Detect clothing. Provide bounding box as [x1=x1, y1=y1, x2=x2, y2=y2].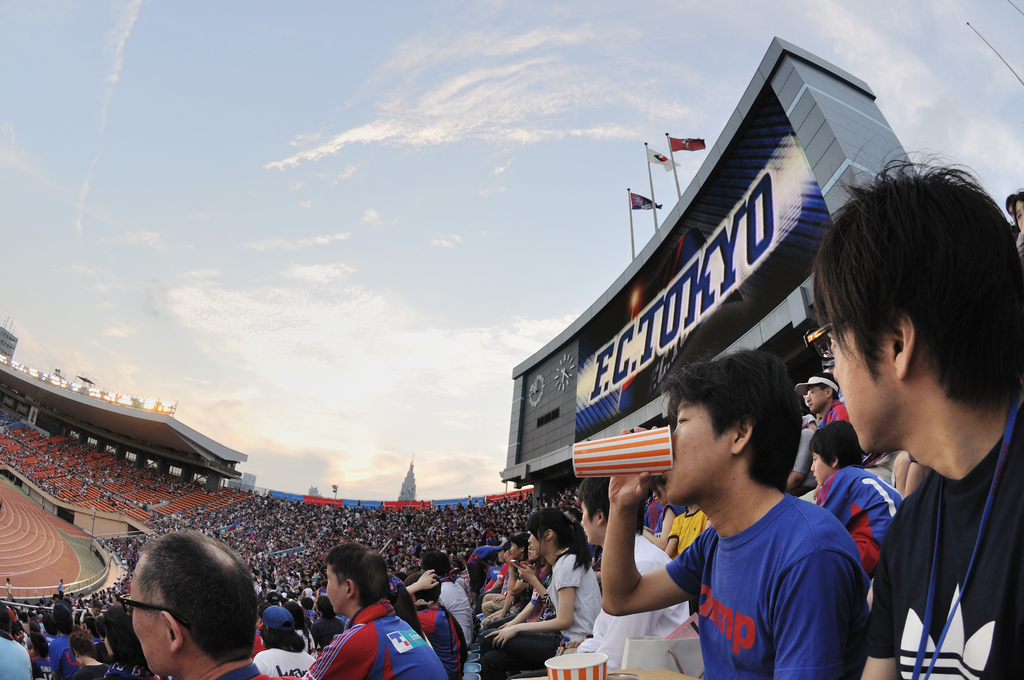
[x1=252, y1=647, x2=308, y2=674].
